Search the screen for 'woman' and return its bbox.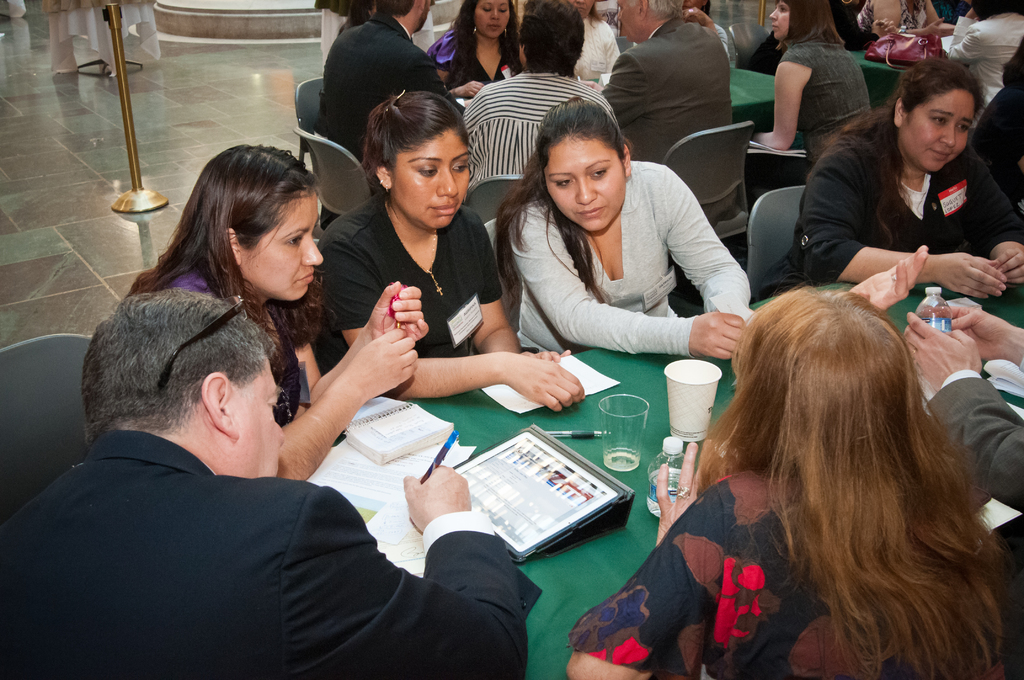
Found: bbox=[563, 279, 1022, 678].
